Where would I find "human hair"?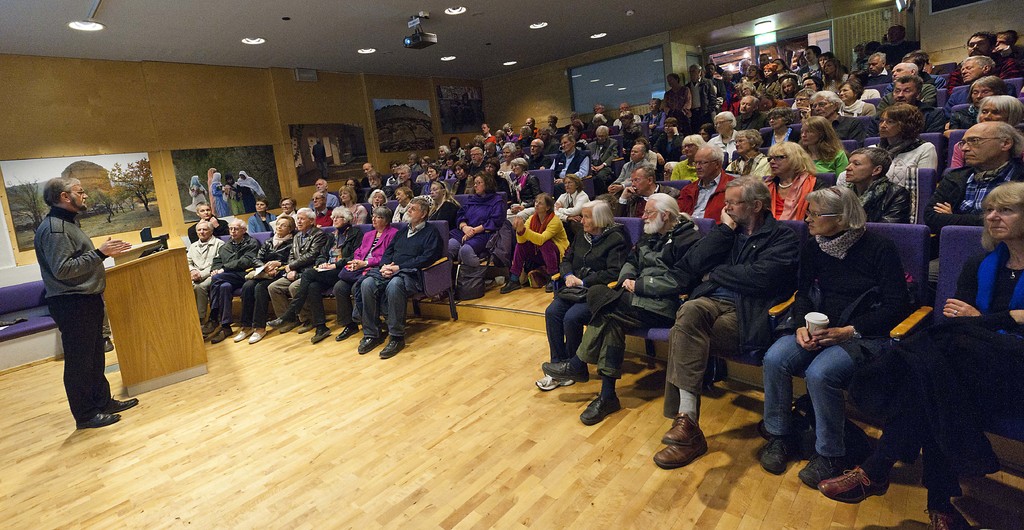
At 632,166,653,184.
